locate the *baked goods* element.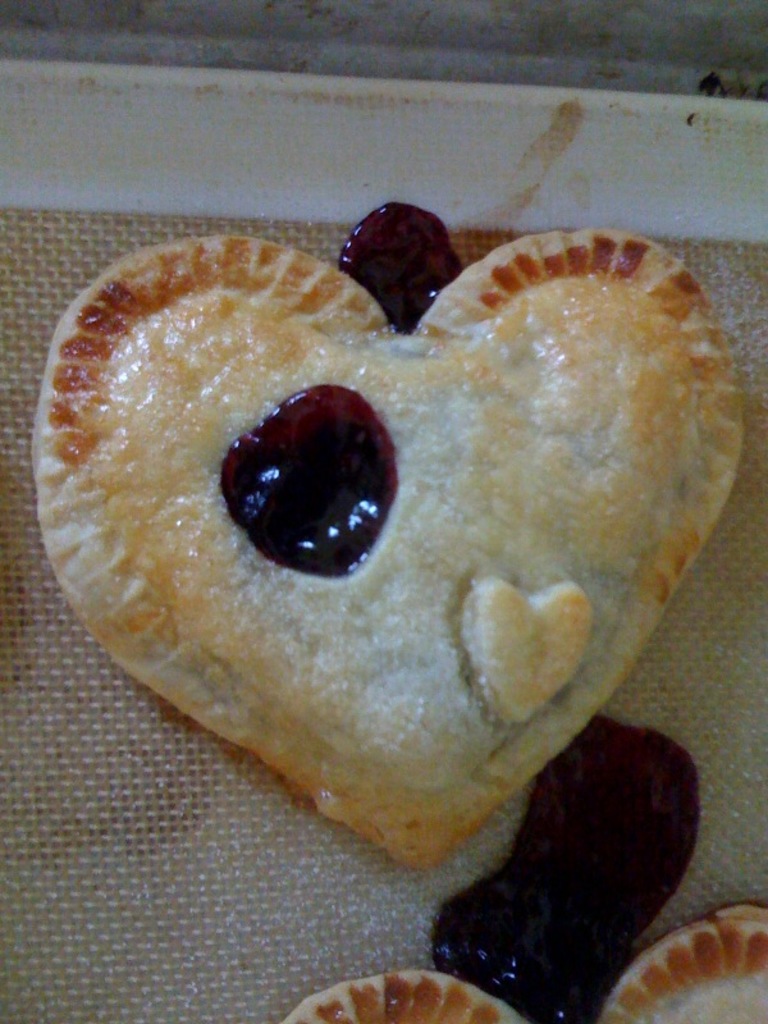
Element bbox: x1=600, y1=900, x2=767, y2=1023.
